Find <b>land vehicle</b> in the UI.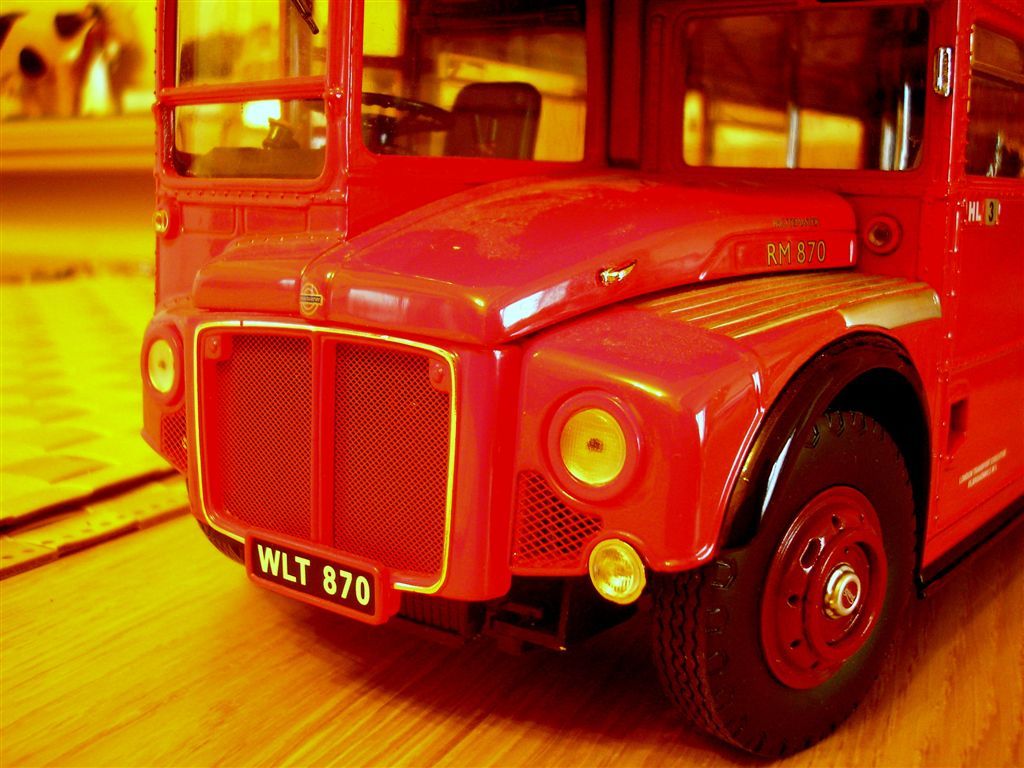
UI element at rect(141, 0, 1023, 765).
